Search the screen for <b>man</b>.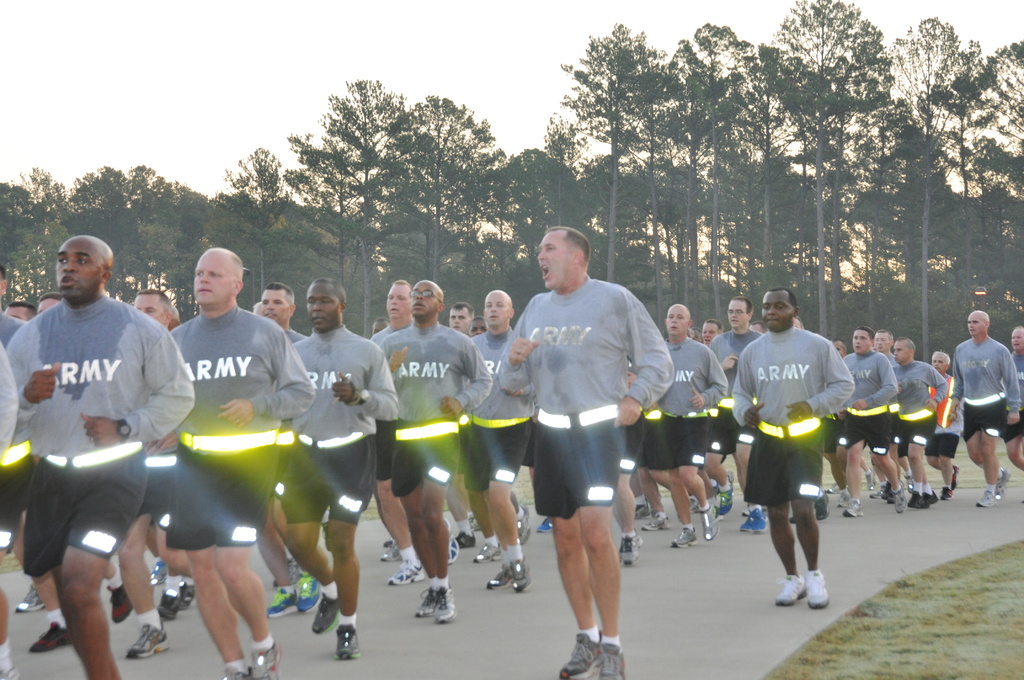
Found at bbox=[513, 216, 673, 641].
